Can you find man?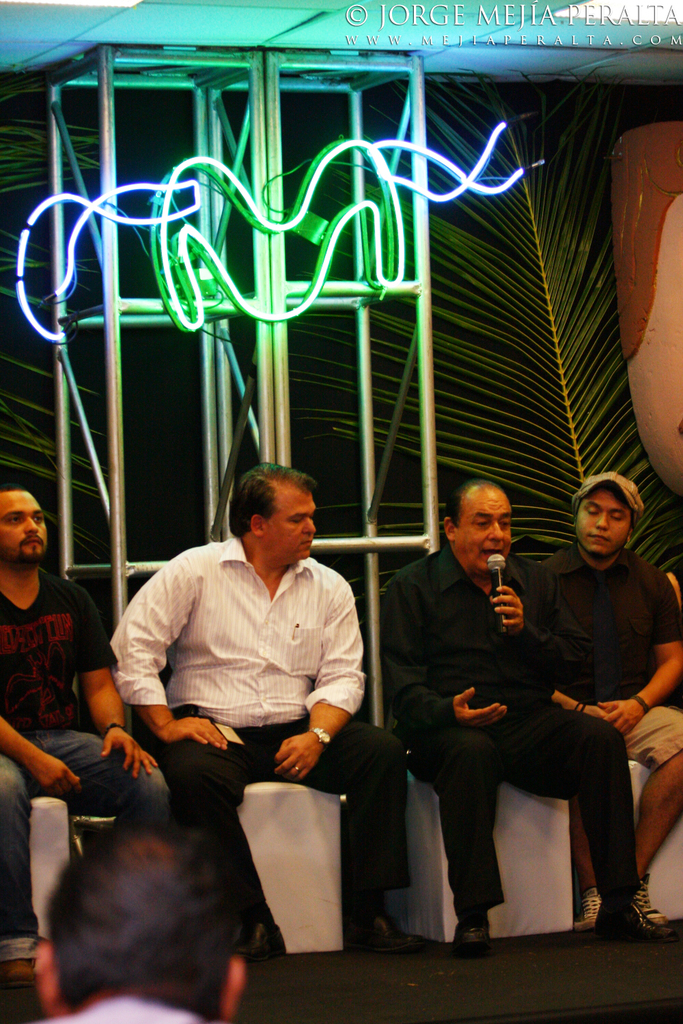
Yes, bounding box: (left=26, top=835, right=274, bottom=1023).
